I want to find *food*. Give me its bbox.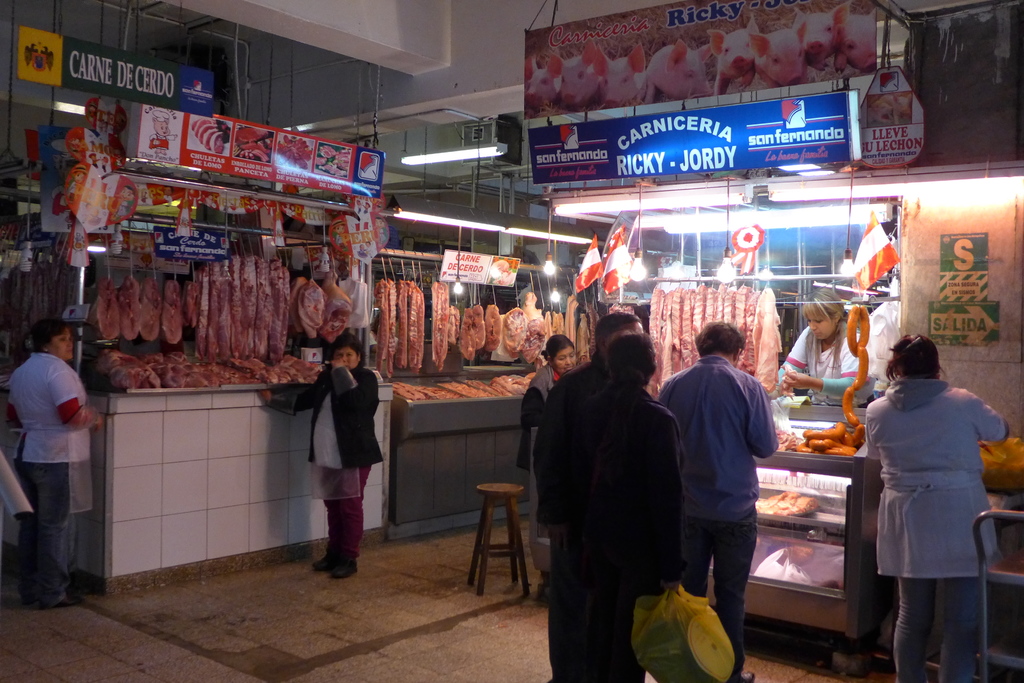
[x1=140, y1=280, x2=165, y2=343].
